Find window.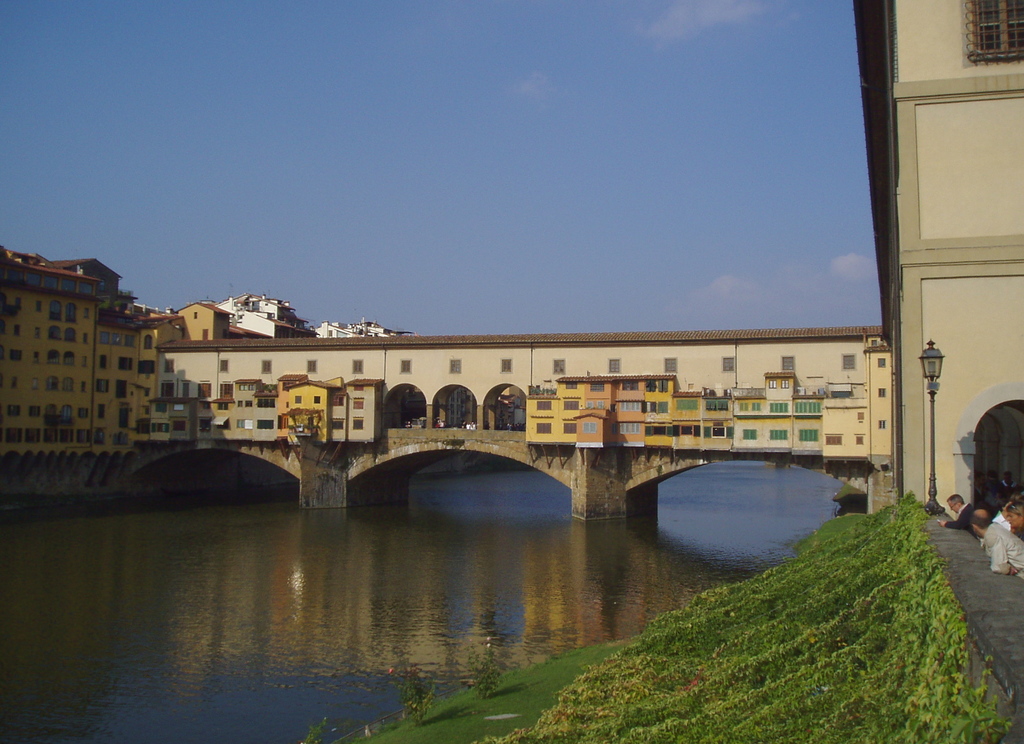
box=[314, 393, 319, 405].
